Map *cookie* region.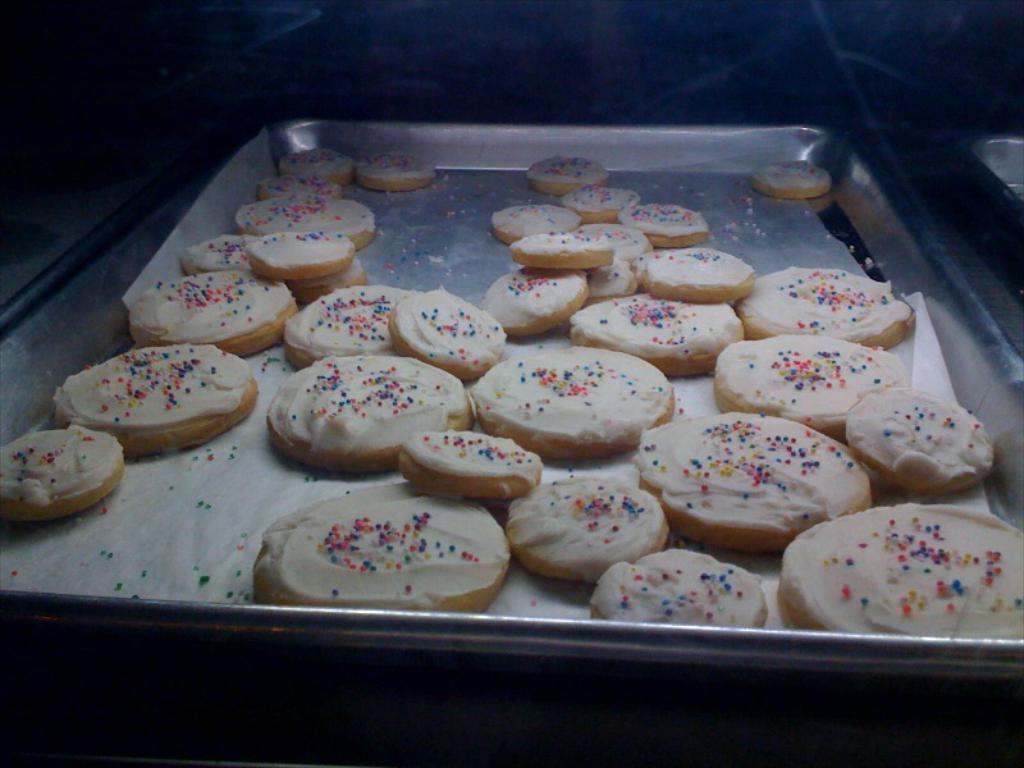
Mapped to (x1=580, y1=264, x2=640, y2=301).
